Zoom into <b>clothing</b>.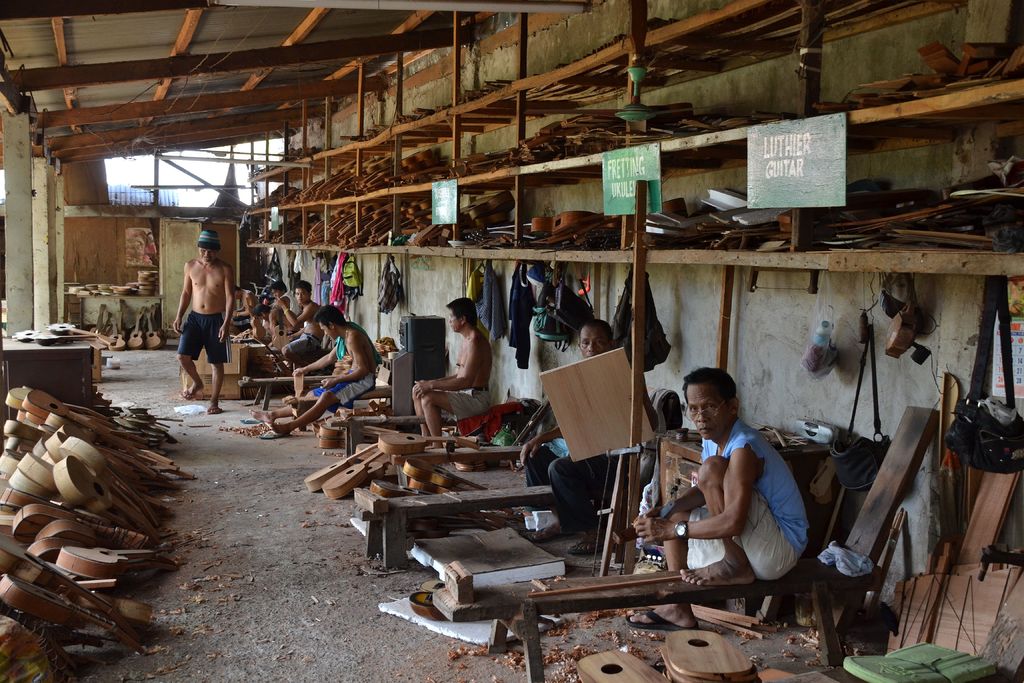
Zoom target: rect(336, 324, 378, 361).
